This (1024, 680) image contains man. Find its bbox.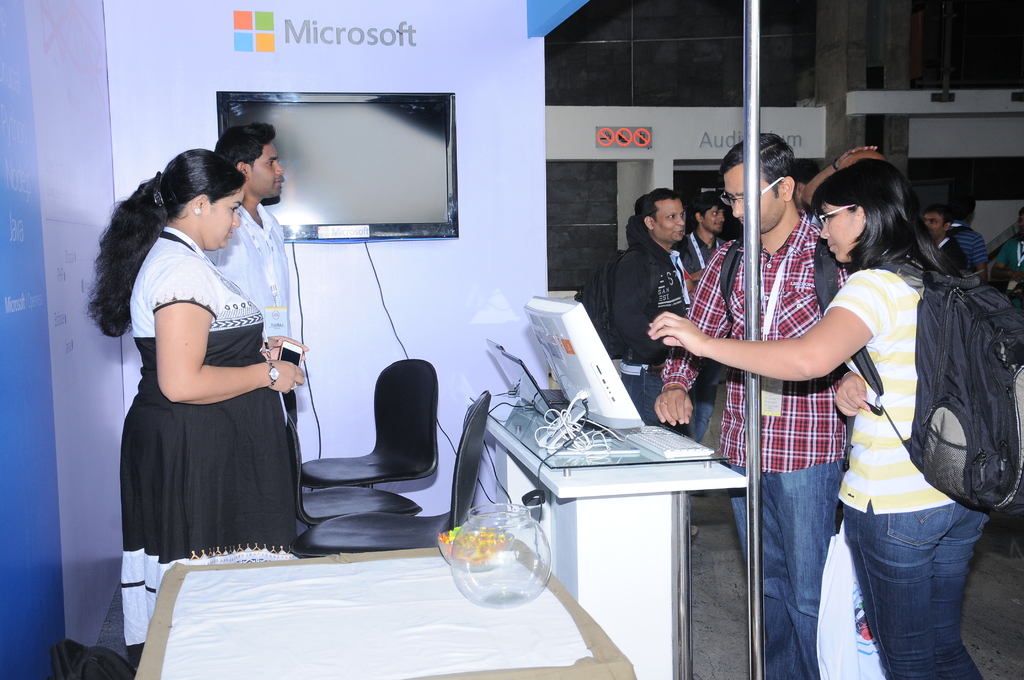
box(684, 190, 728, 441).
